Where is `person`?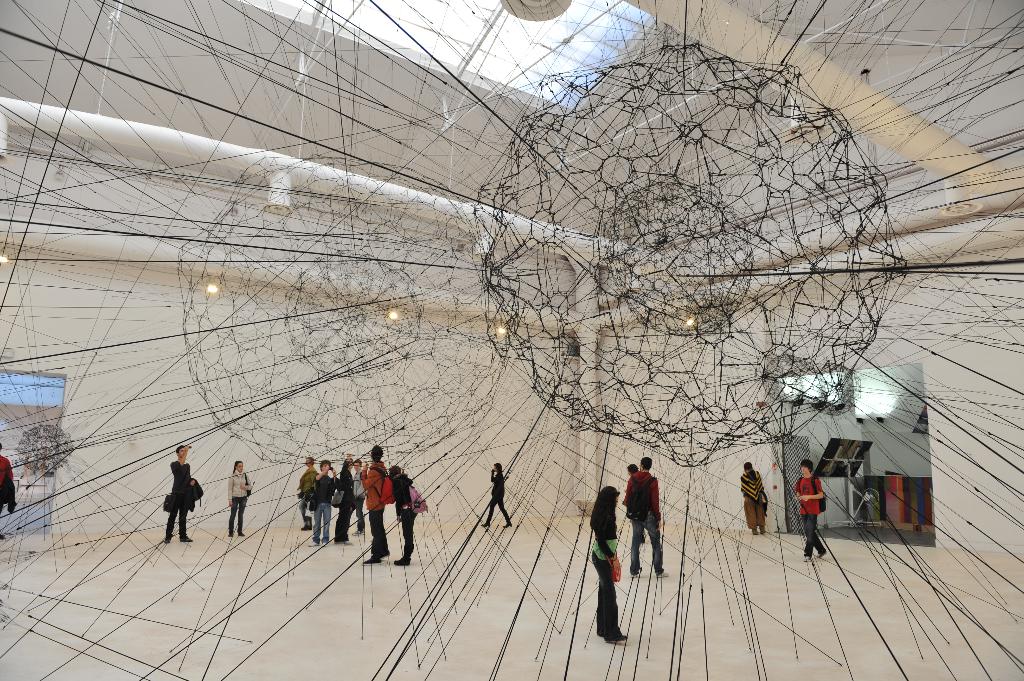
box(359, 443, 394, 564).
